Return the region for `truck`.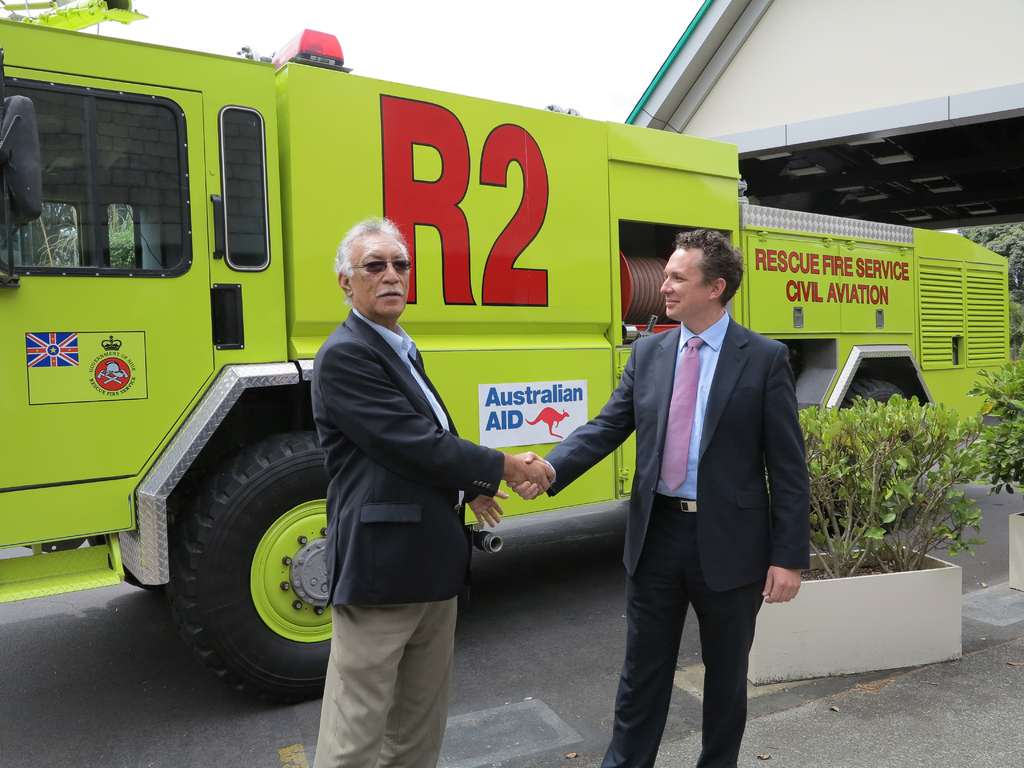
(0, 0, 1002, 715).
